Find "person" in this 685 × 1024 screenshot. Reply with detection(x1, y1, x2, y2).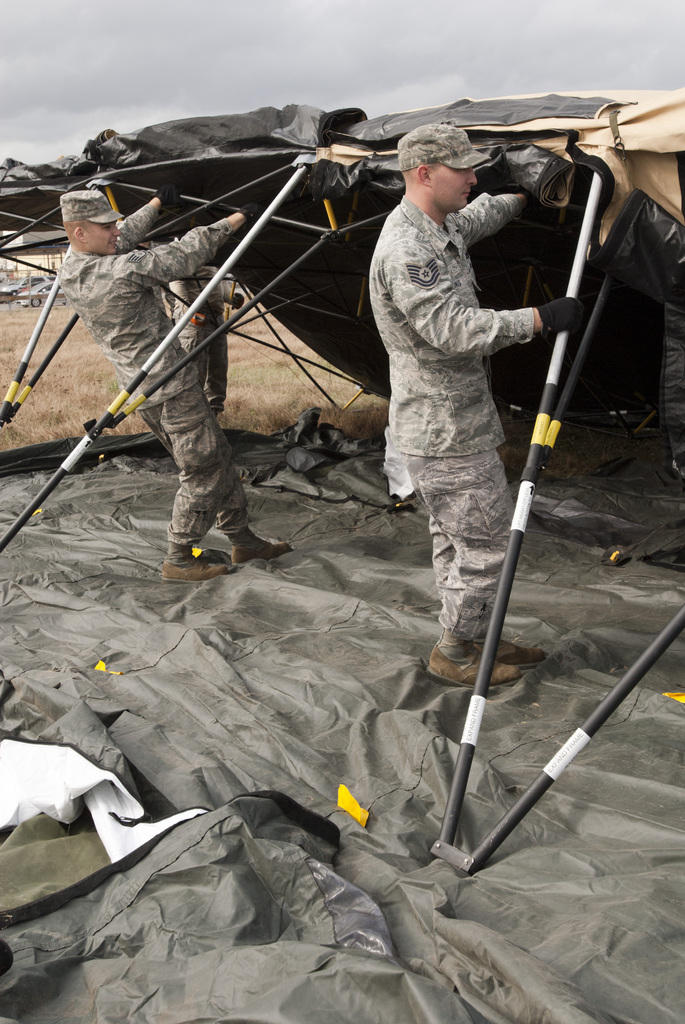
detection(53, 192, 254, 579).
